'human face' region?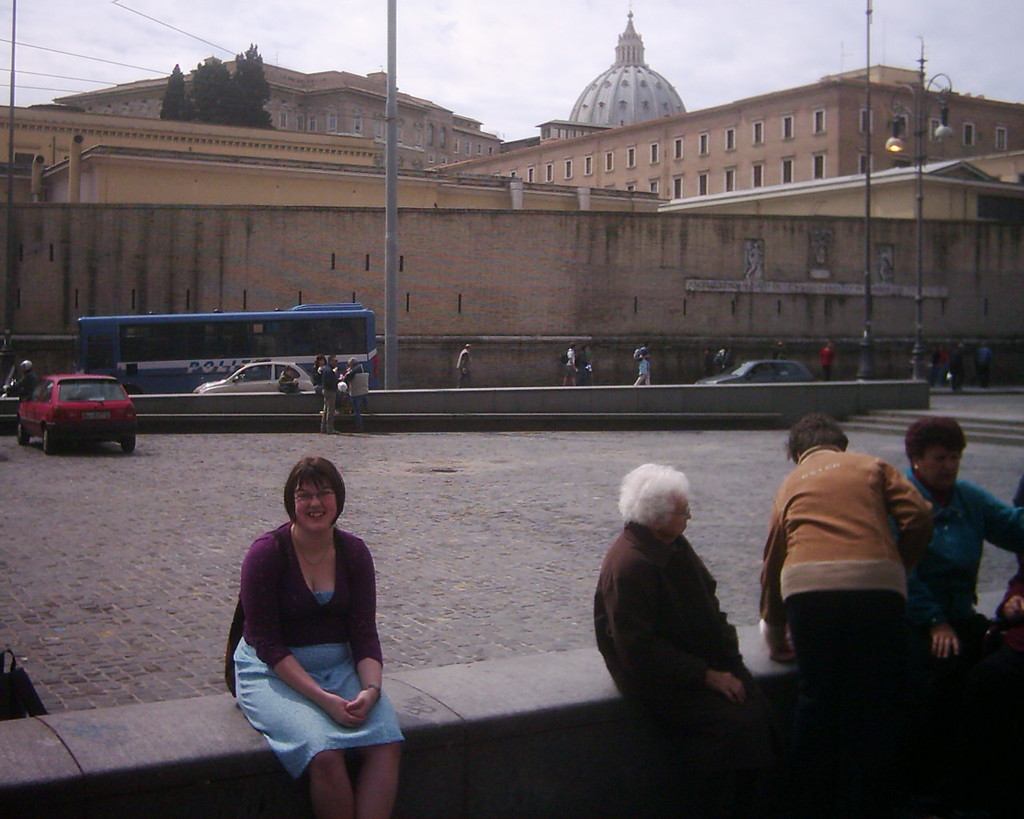
914, 437, 966, 478
